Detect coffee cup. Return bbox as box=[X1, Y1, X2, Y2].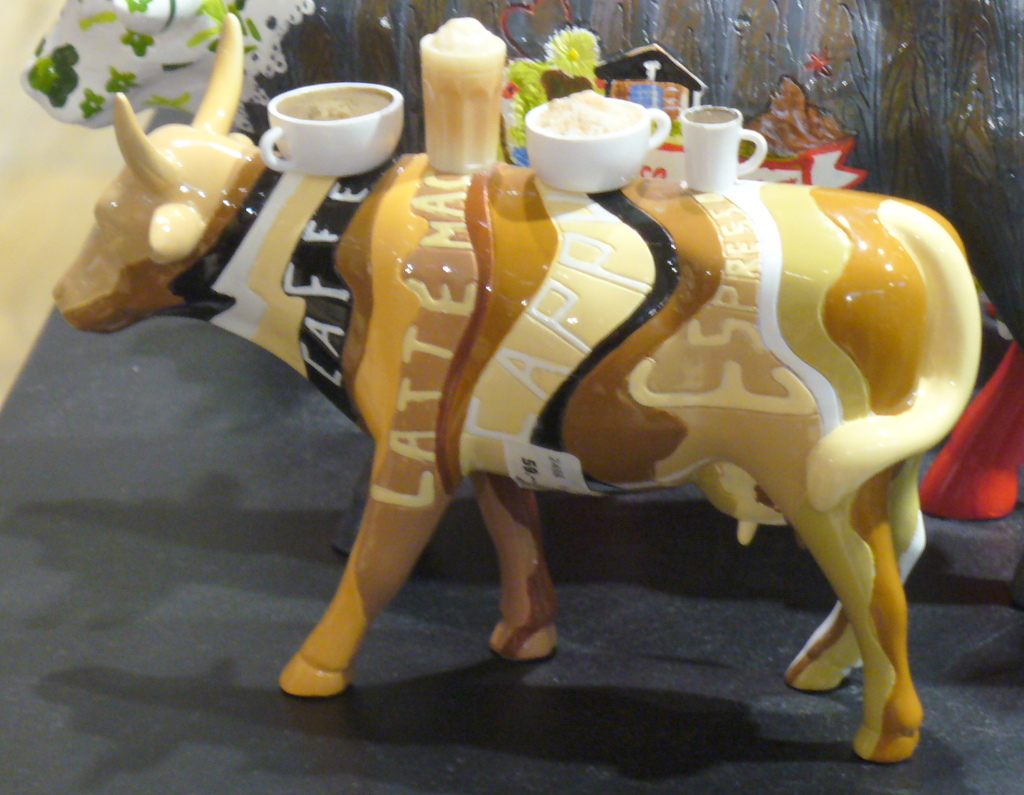
box=[677, 100, 769, 189].
